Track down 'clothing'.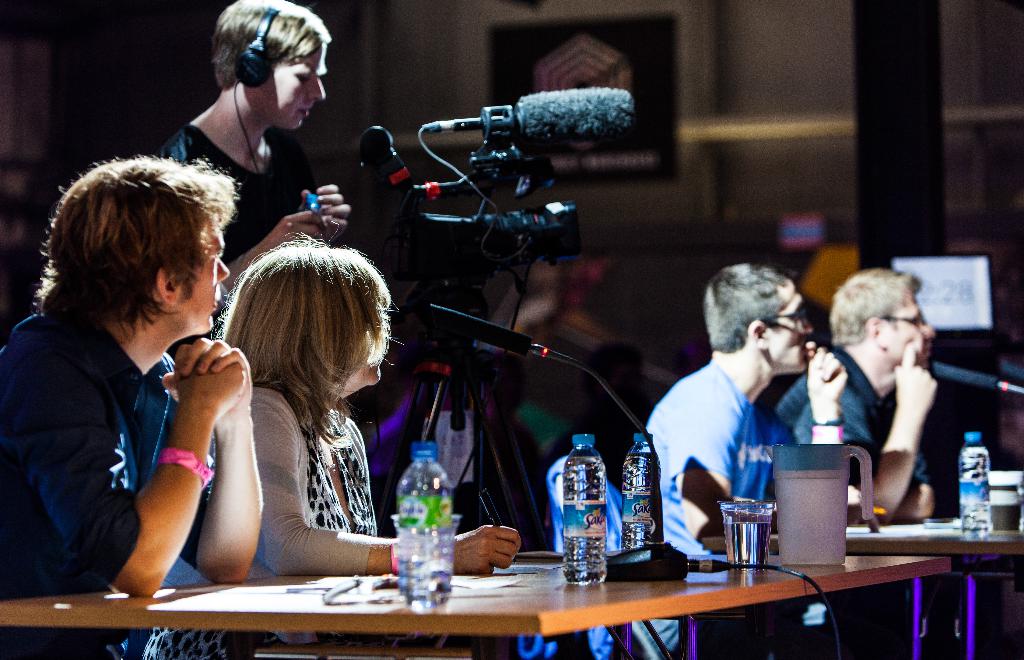
Tracked to <region>23, 255, 254, 609</region>.
